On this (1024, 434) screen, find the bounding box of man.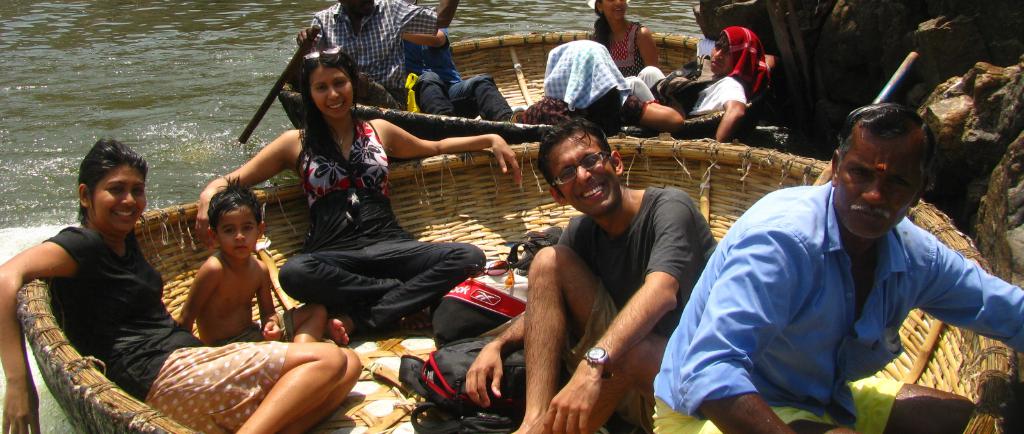
Bounding box: <bbox>668, 86, 1023, 433</bbox>.
